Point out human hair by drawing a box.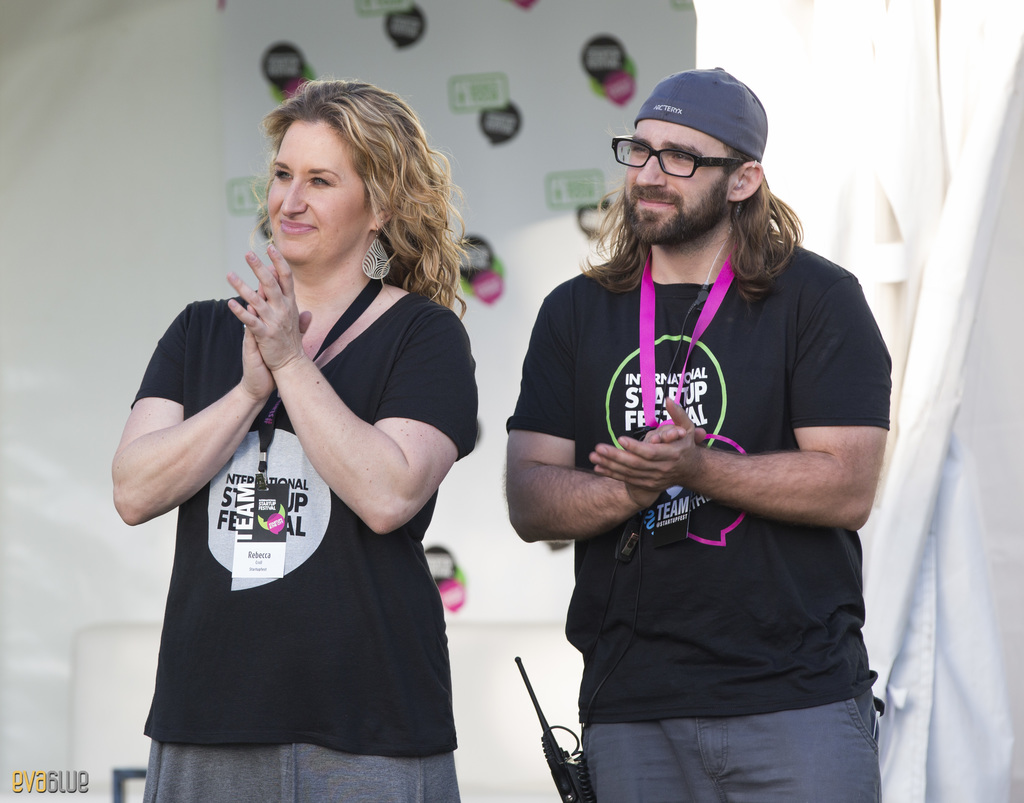
region(236, 77, 453, 313).
